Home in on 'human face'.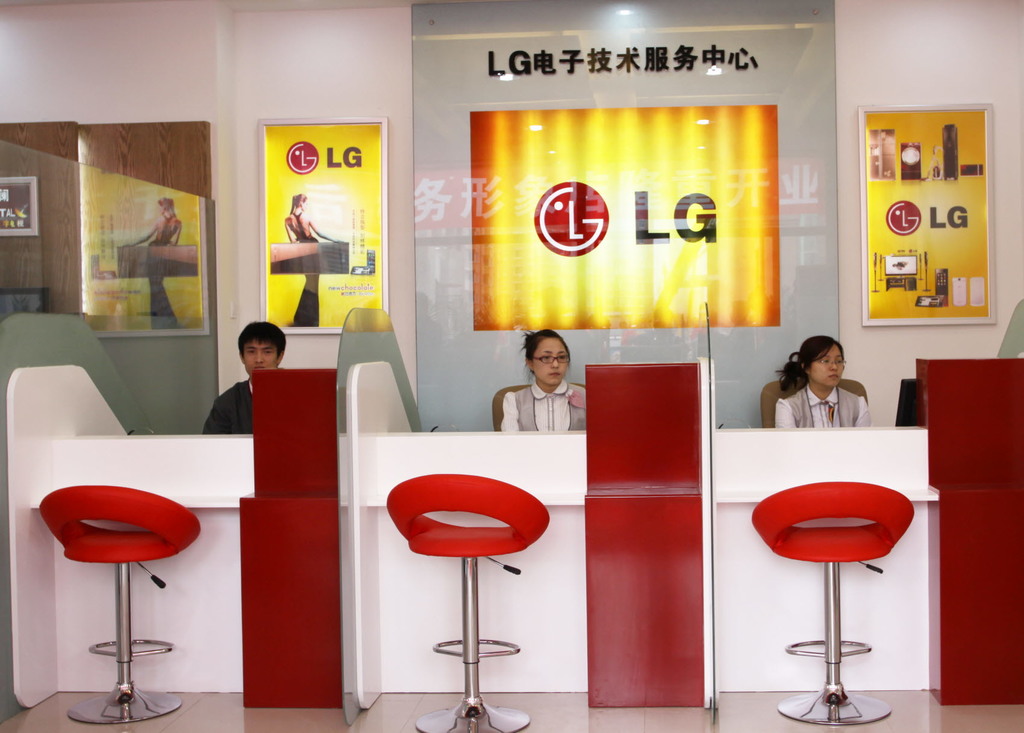
Homed in at [533,339,568,385].
